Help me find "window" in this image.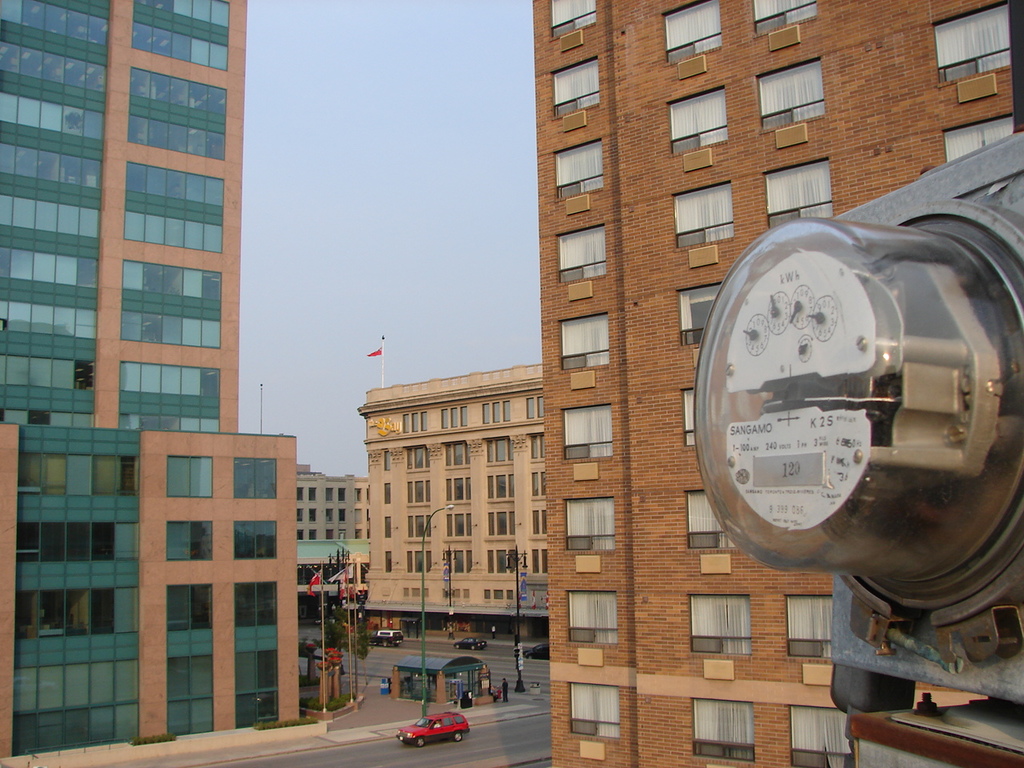
Found it: 402/482/434/506.
